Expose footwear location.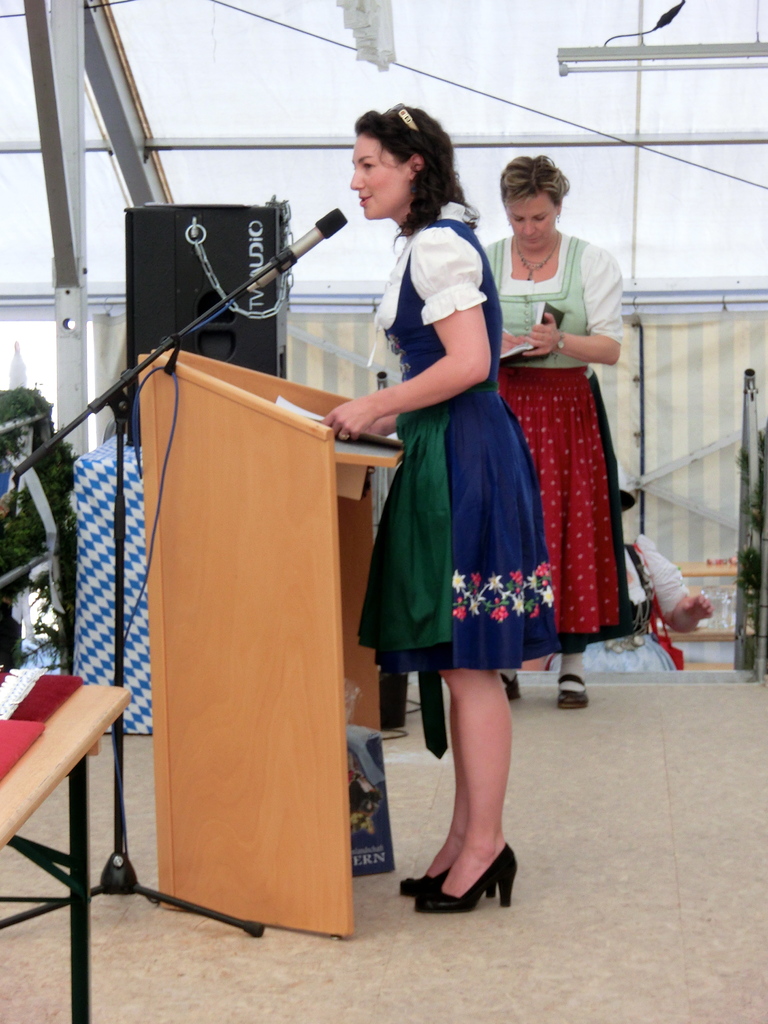
Exposed at region(397, 840, 507, 899).
